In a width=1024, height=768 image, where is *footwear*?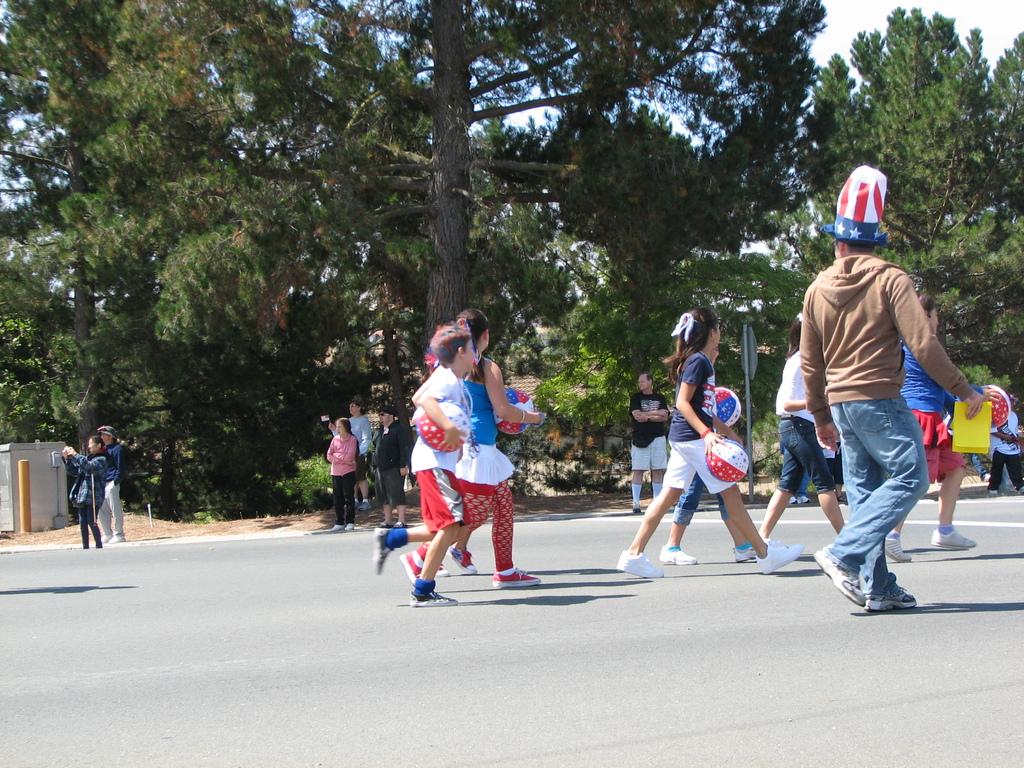
{"x1": 492, "y1": 564, "x2": 543, "y2": 588}.
